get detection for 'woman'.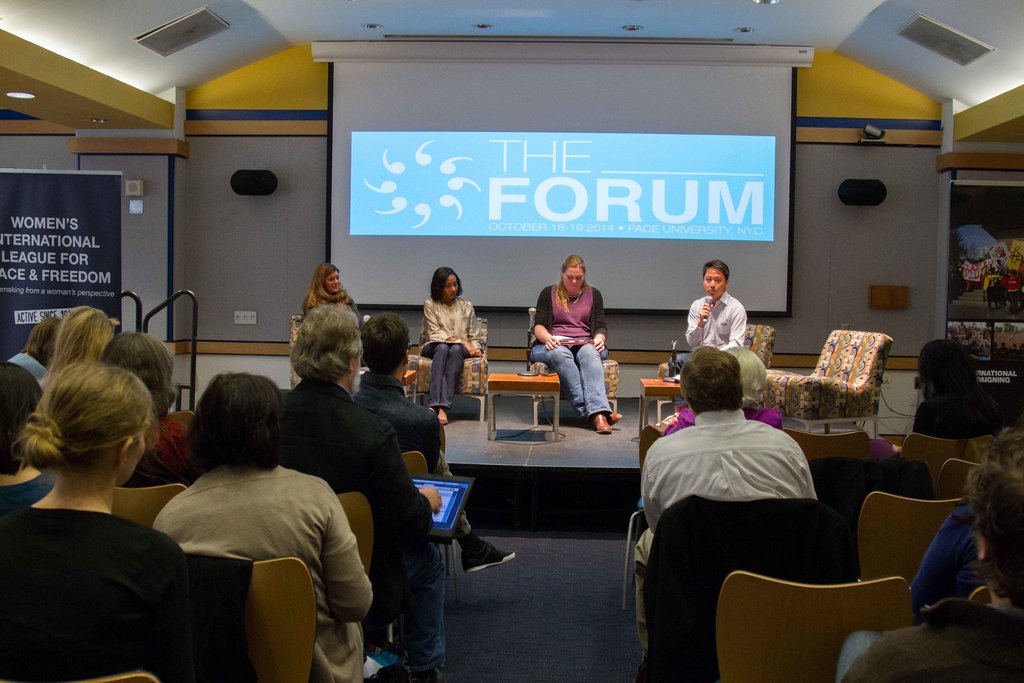
Detection: 299:262:365:386.
